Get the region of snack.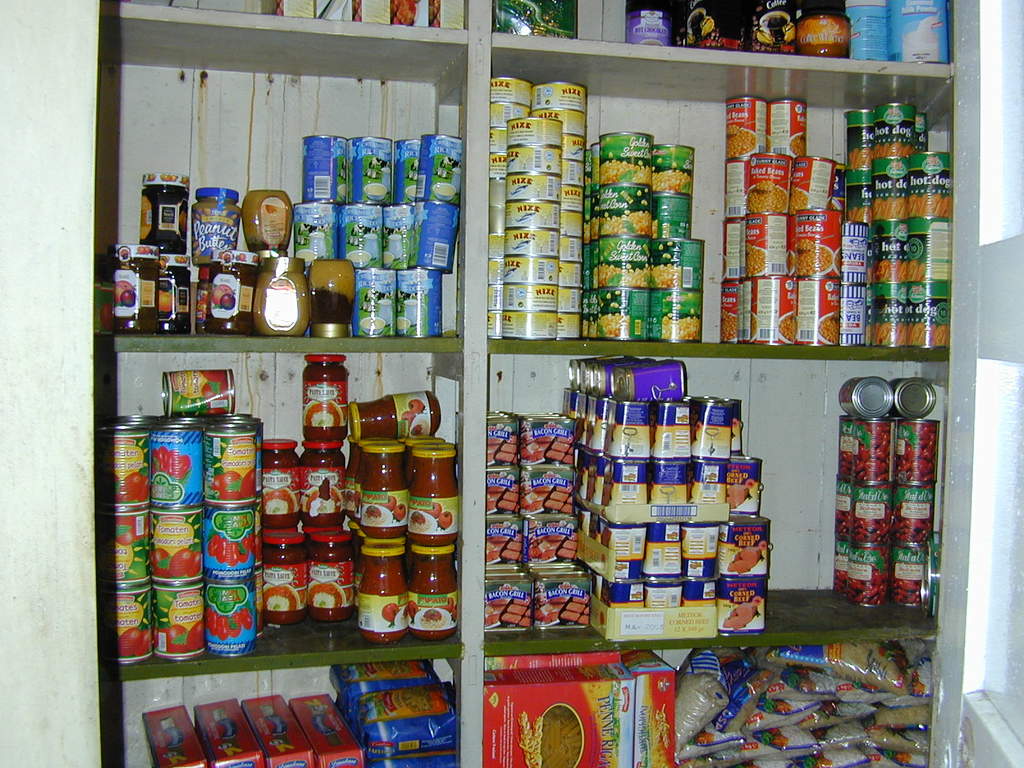
645,191,646,192.
